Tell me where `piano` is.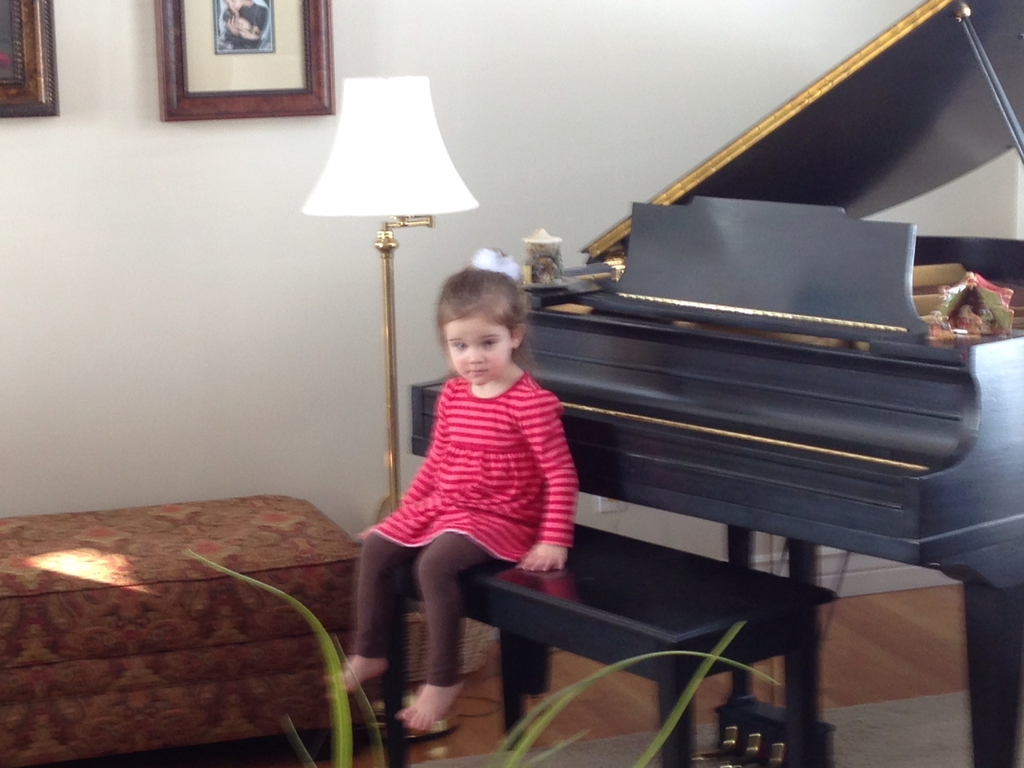
`piano` is at bbox=(411, 0, 1023, 767).
